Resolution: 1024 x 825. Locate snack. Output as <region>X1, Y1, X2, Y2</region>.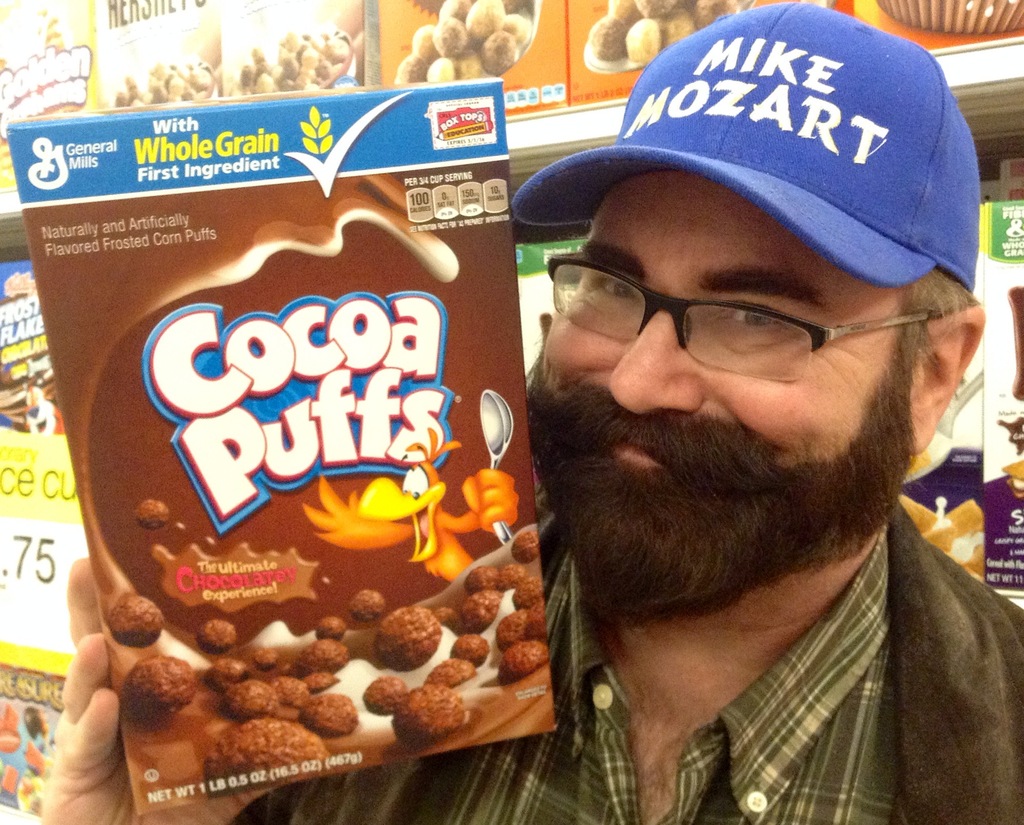
<region>45, 87, 596, 824</region>.
